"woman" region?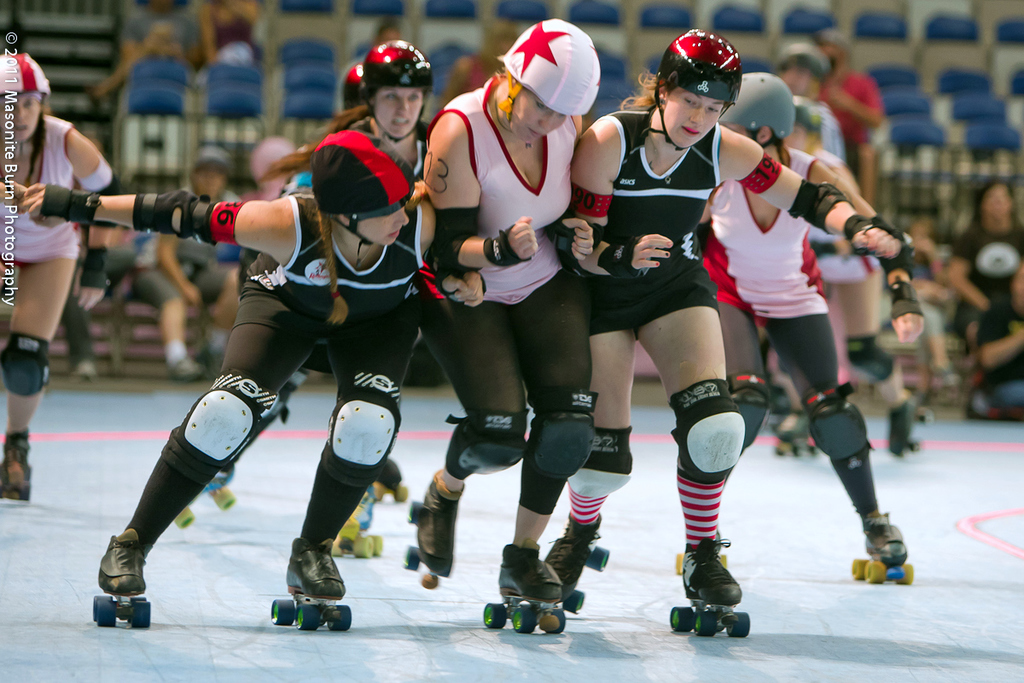
box(677, 79, 917, 608)
